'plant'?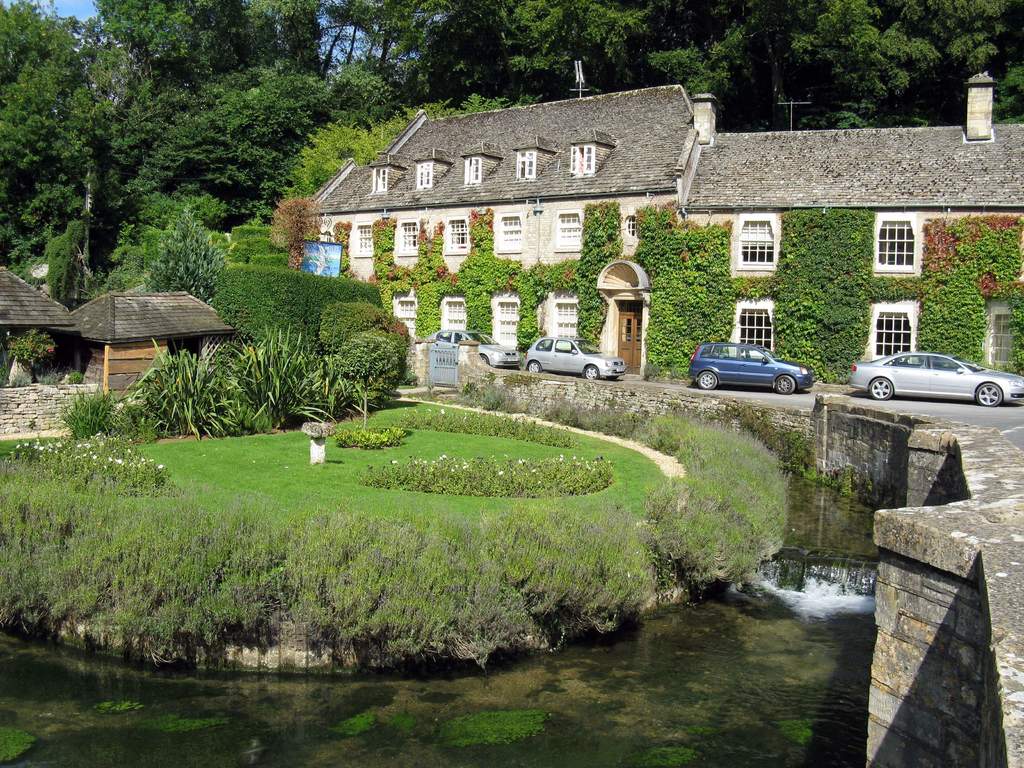
pyautogui.locateOnScreen(89, 685, 146, 719)
